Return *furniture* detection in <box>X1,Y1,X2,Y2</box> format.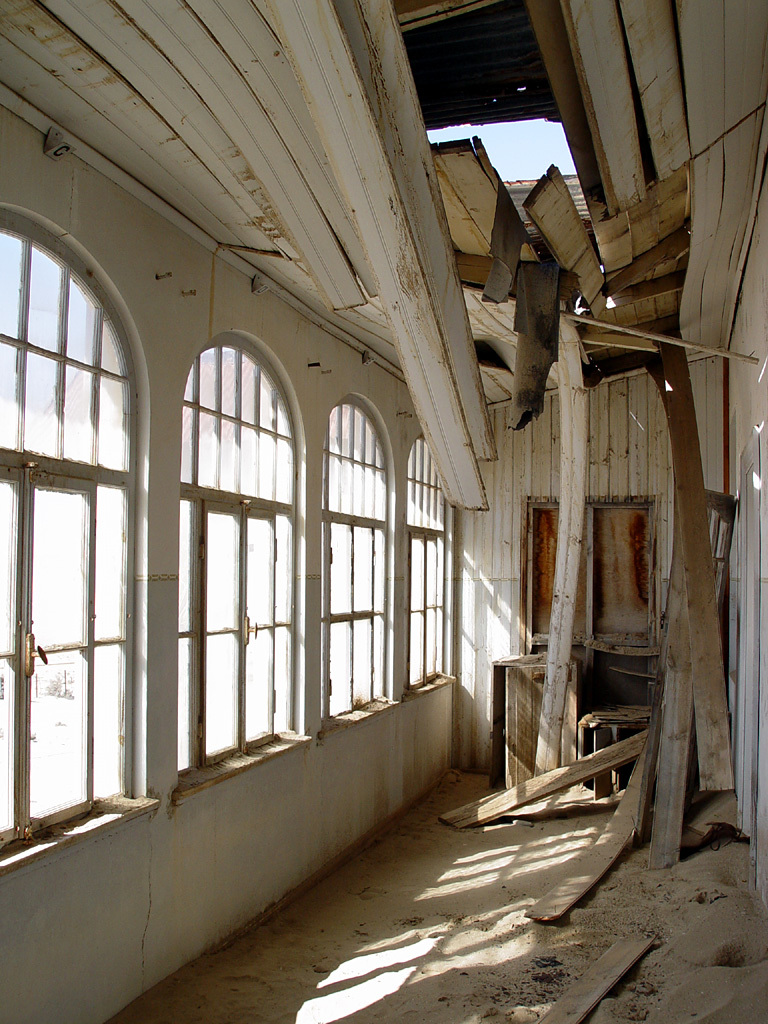
<box>586,707,654,806</box>.
